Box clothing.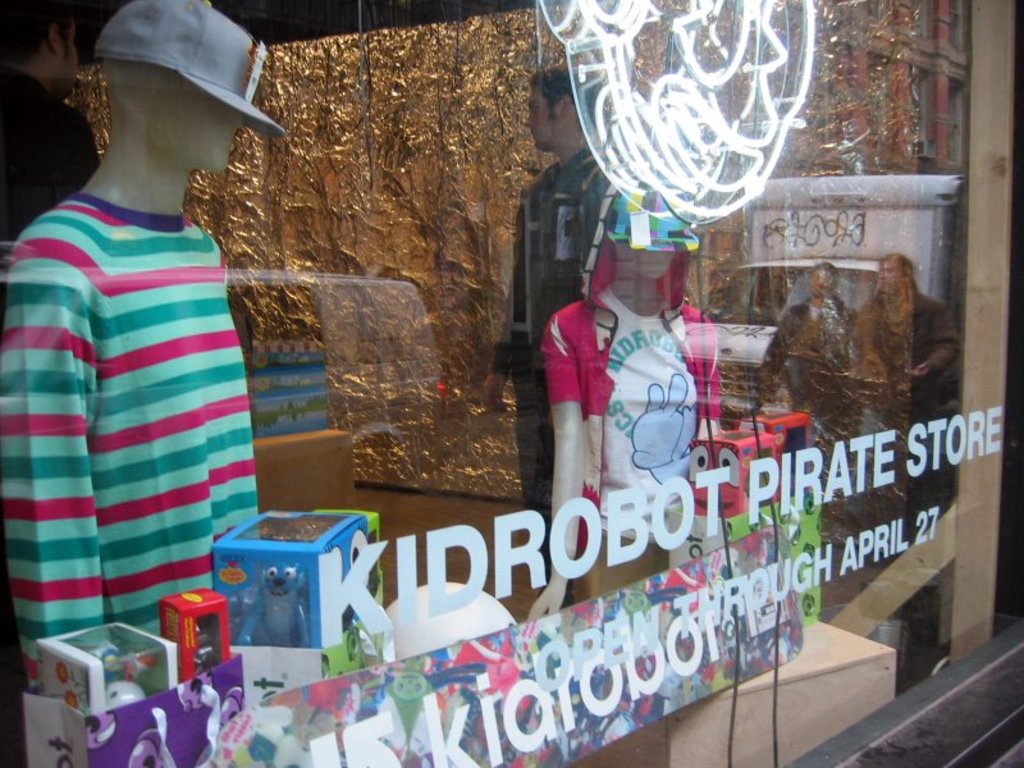
<bbox>751, 284, 914, 484</bbox>.
